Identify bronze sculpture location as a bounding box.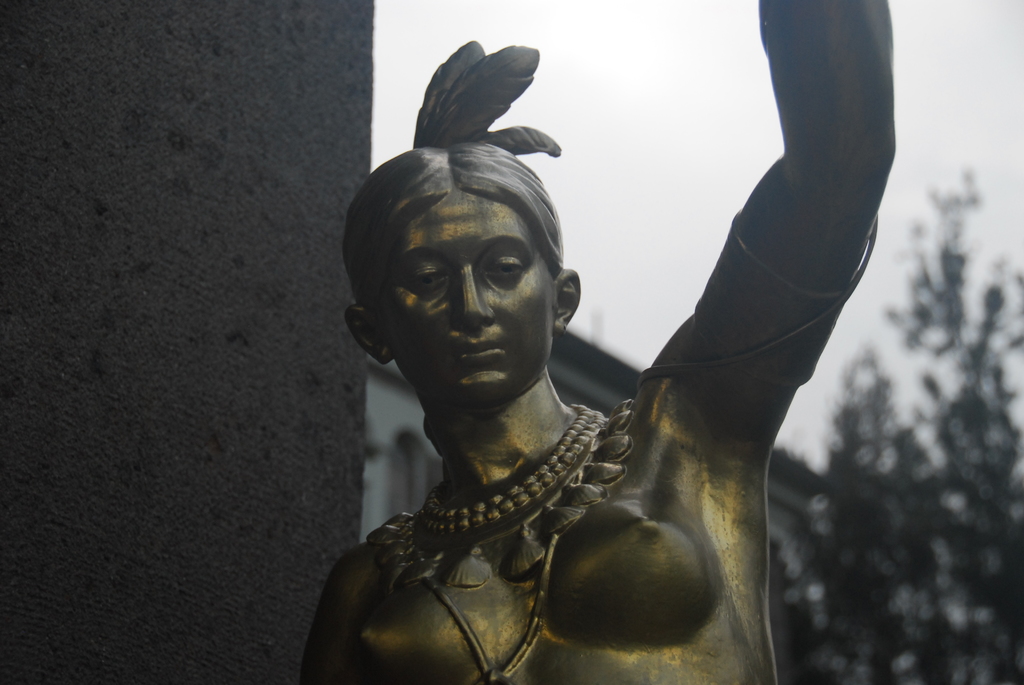
{"x1": 299, "y1": 0, "x2": 899, "y2": 684}.
